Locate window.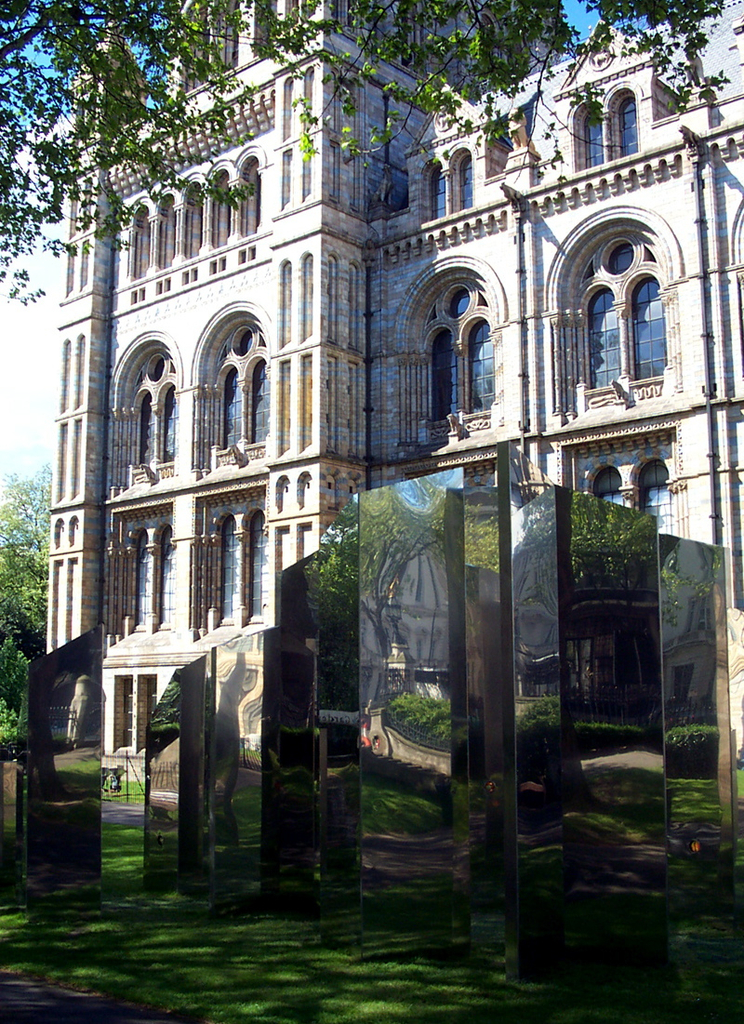
Bounding box: box=[447, 151, 474, 214].
